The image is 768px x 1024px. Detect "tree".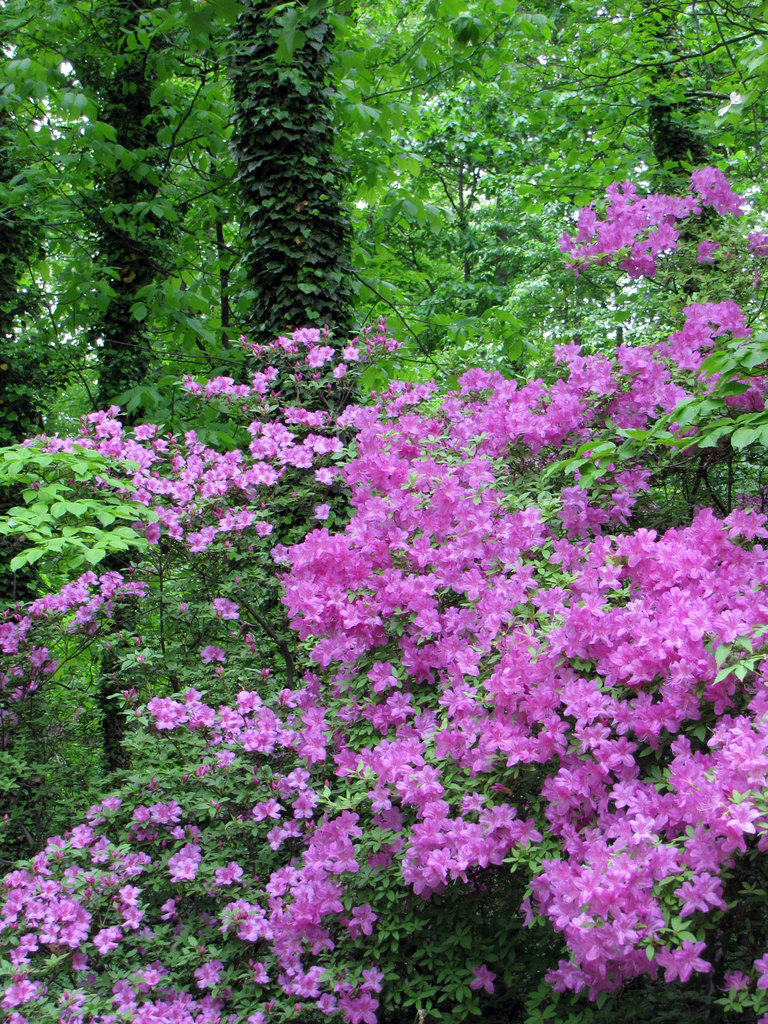
Detection: <region>0, 0, 767, 1023</region>.
